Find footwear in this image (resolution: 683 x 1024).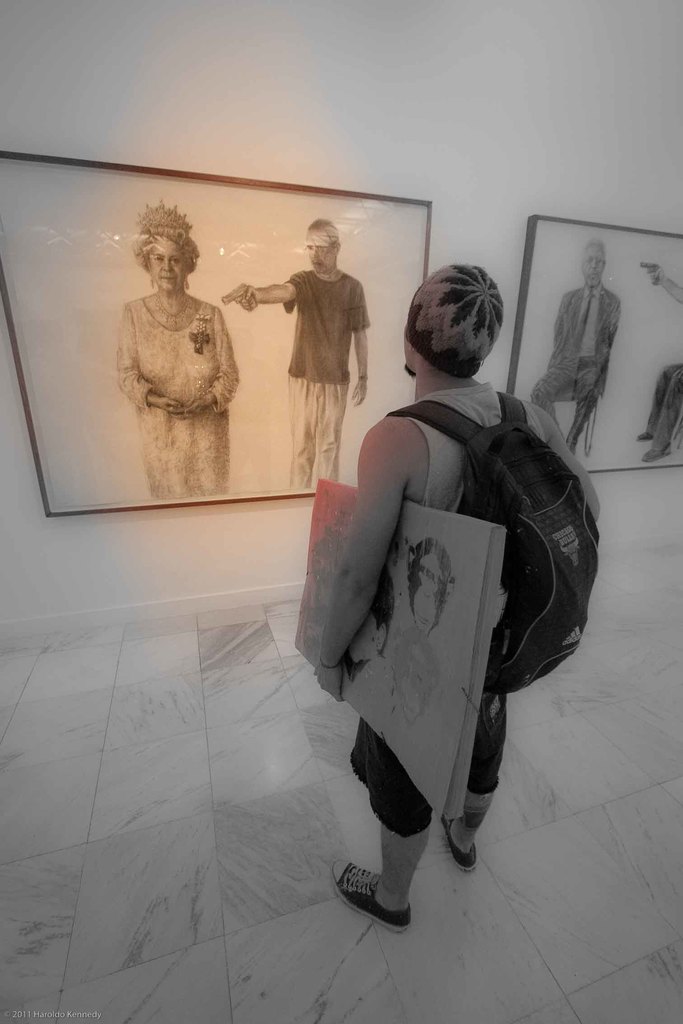
BBox(342, 861, 425, 929).
